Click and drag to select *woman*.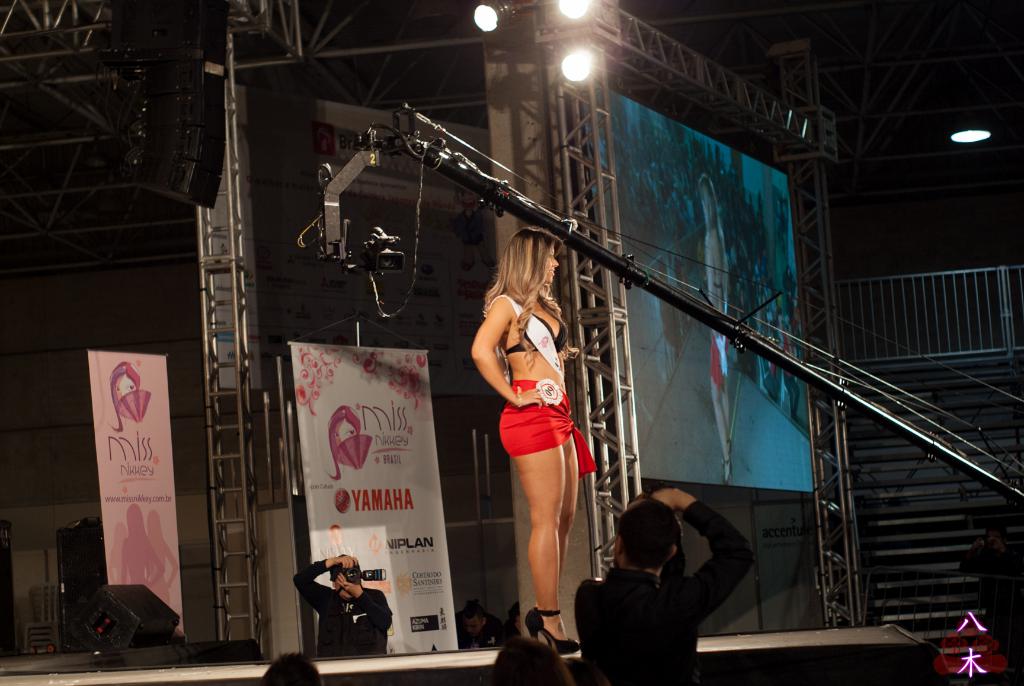
Selection: Rect(474, 227, 594, 632).
